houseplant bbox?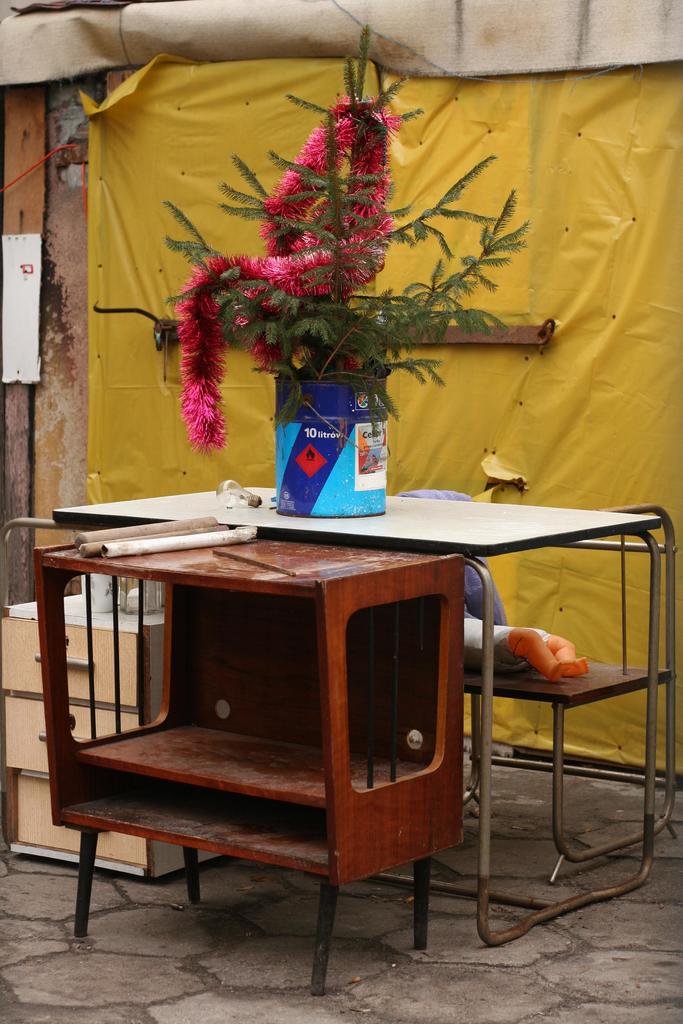
detection(155, 24, 531, 515)
